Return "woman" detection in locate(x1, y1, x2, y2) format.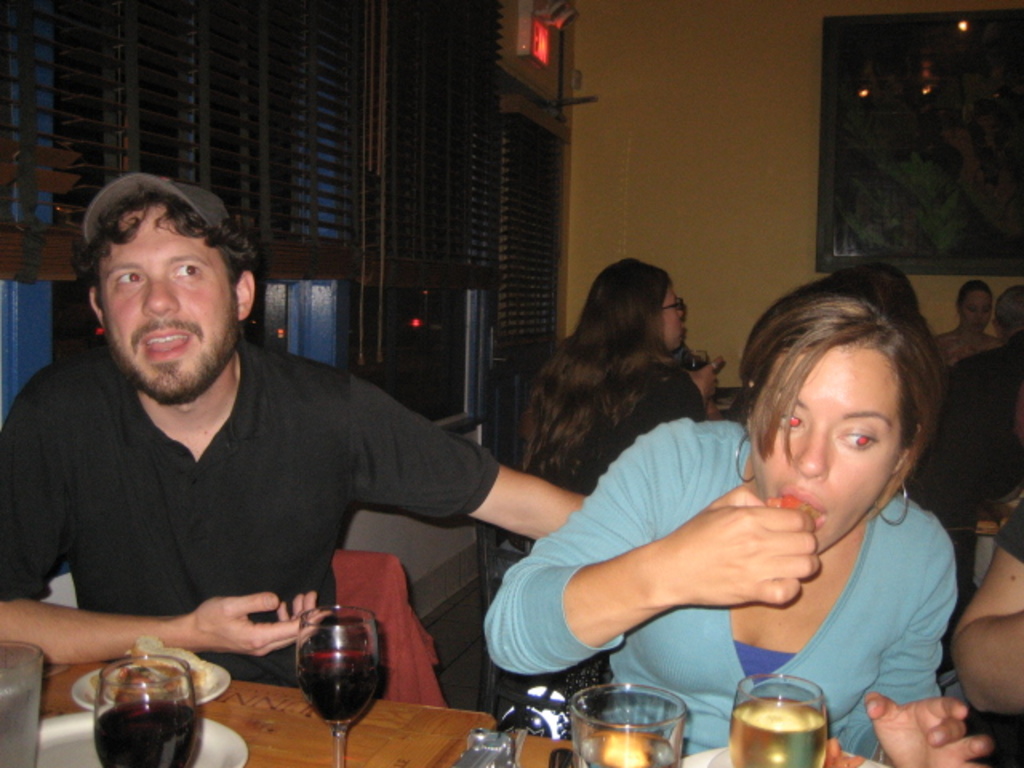
locate(570, 277, 963, 738).
